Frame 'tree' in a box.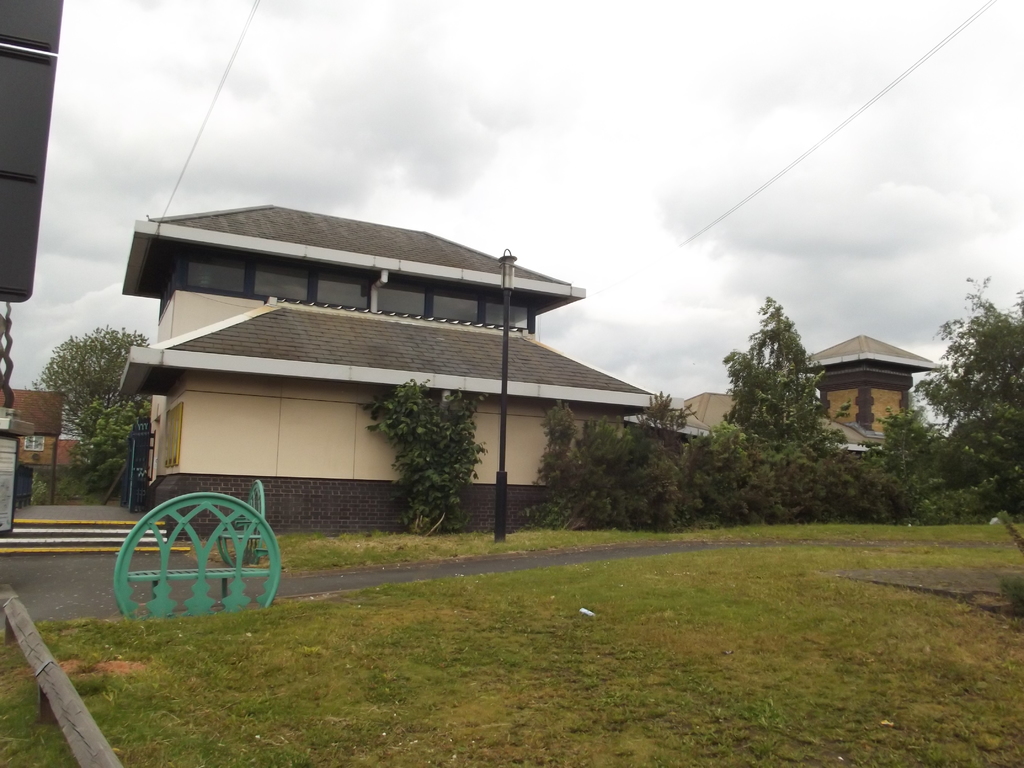
(717, 296, 826, 445).
